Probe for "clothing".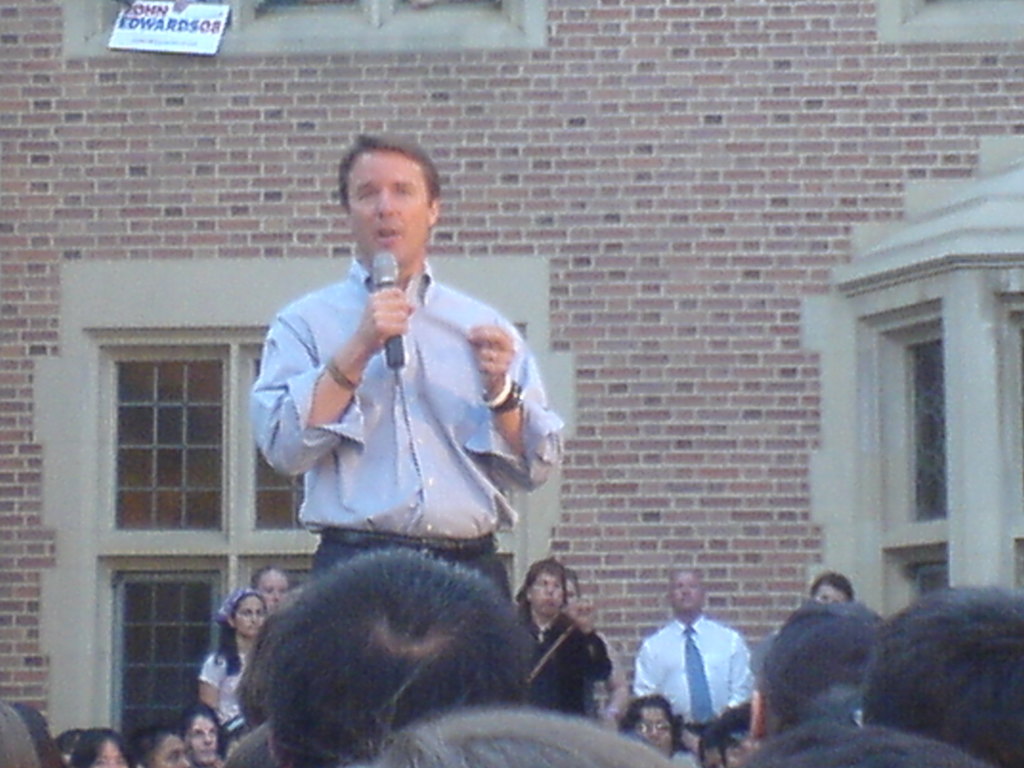
Probe result: (250, 260, 564, 538).
